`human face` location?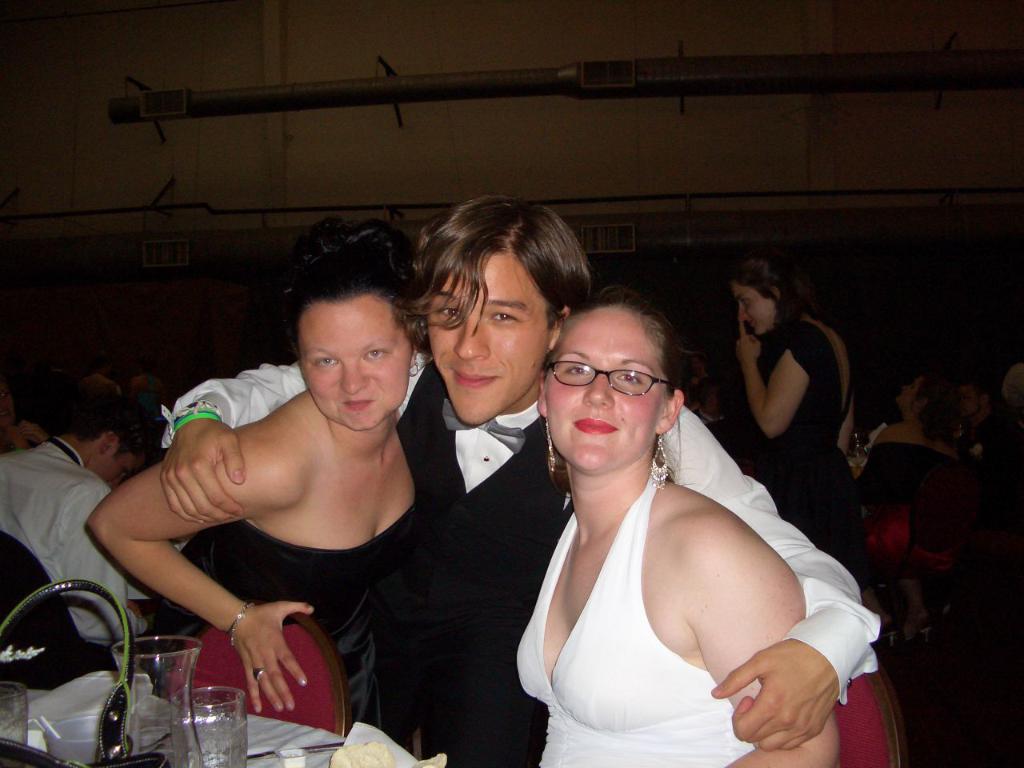
<bbox>546, 315, 669, 473</bbox>
